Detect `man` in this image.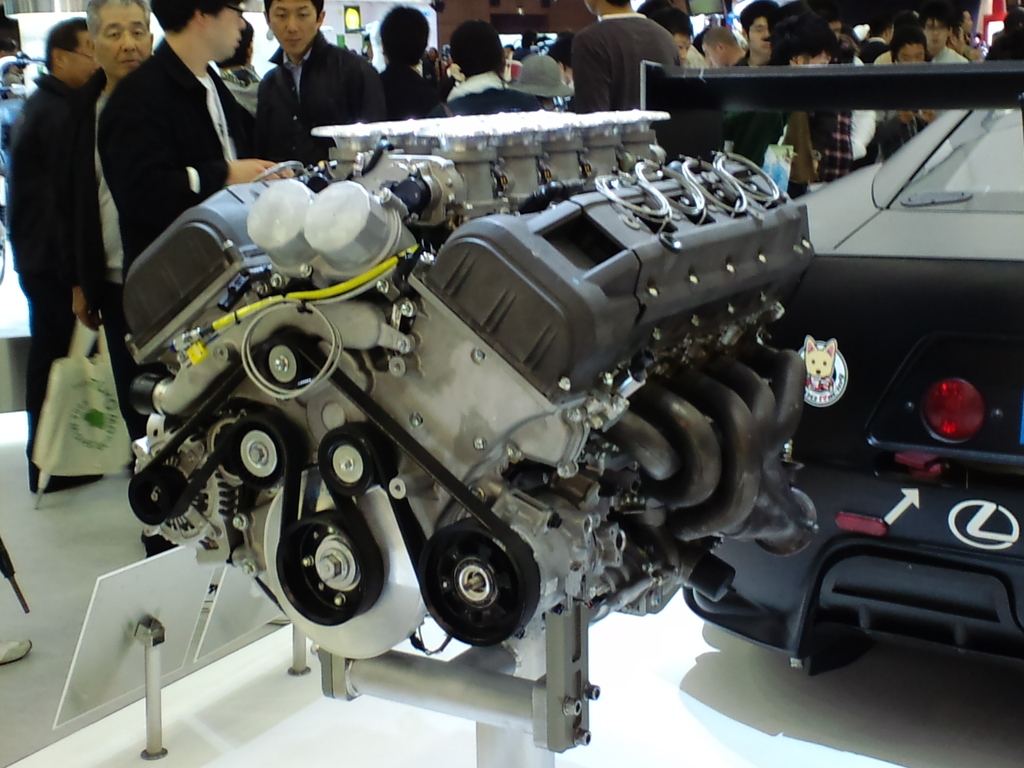
Detection: bbox(872, 2, 970, 122).
